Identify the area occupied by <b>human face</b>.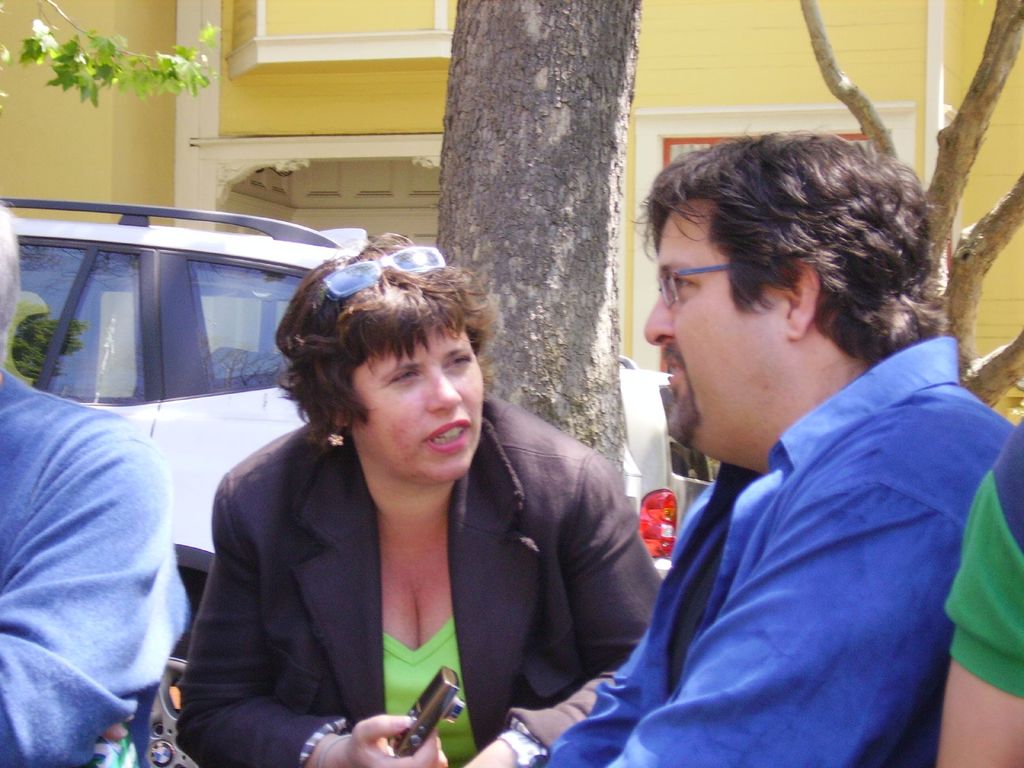
Area: bbox=(356, 321, 485, 487).
